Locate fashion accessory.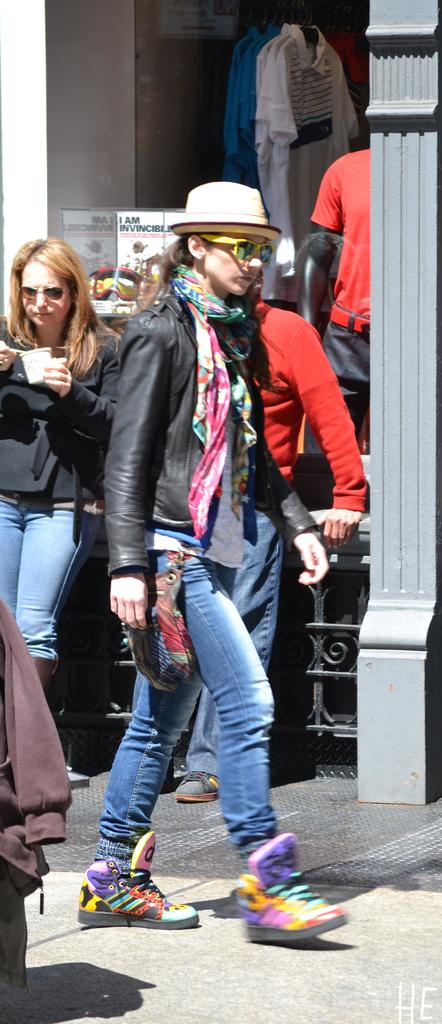
Bounding box: Rect(166, 259, 254, 543).
